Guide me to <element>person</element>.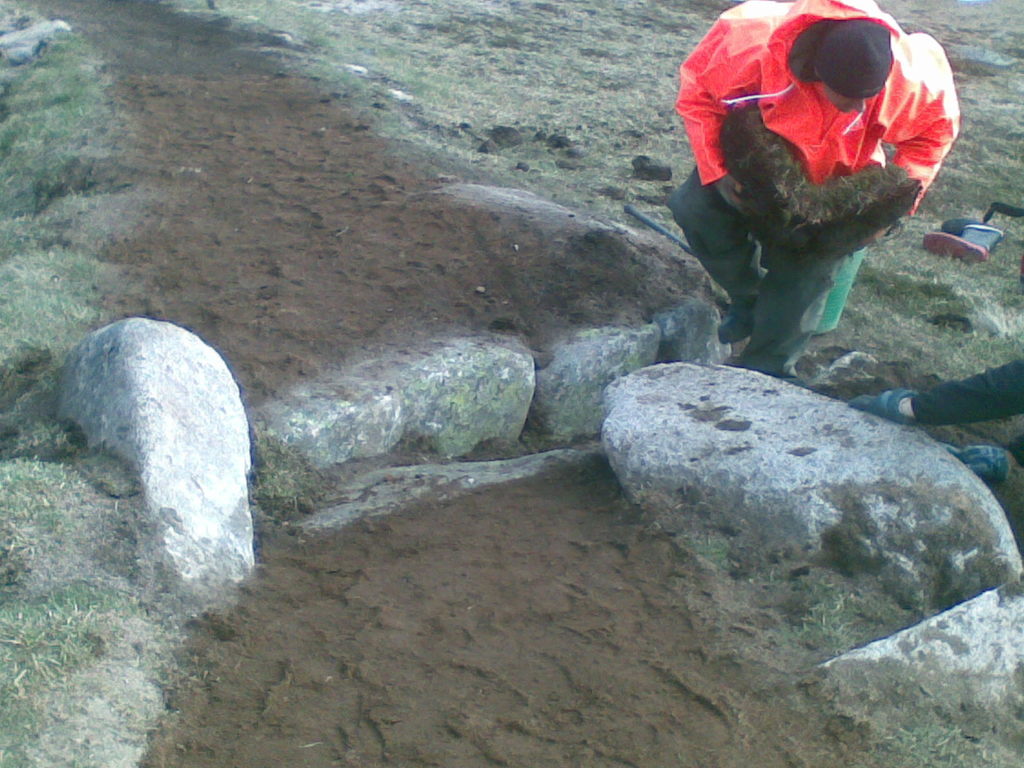
Guidance: locate(671, 0, 984, 403).
